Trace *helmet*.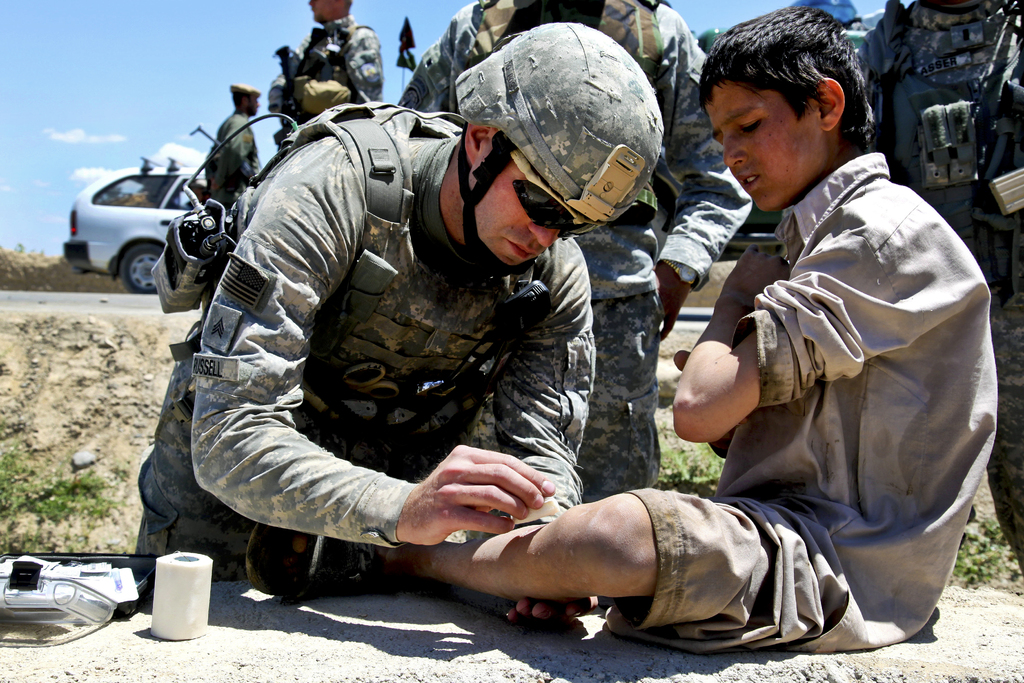
Traced to region(445, 35, 670, 244).
